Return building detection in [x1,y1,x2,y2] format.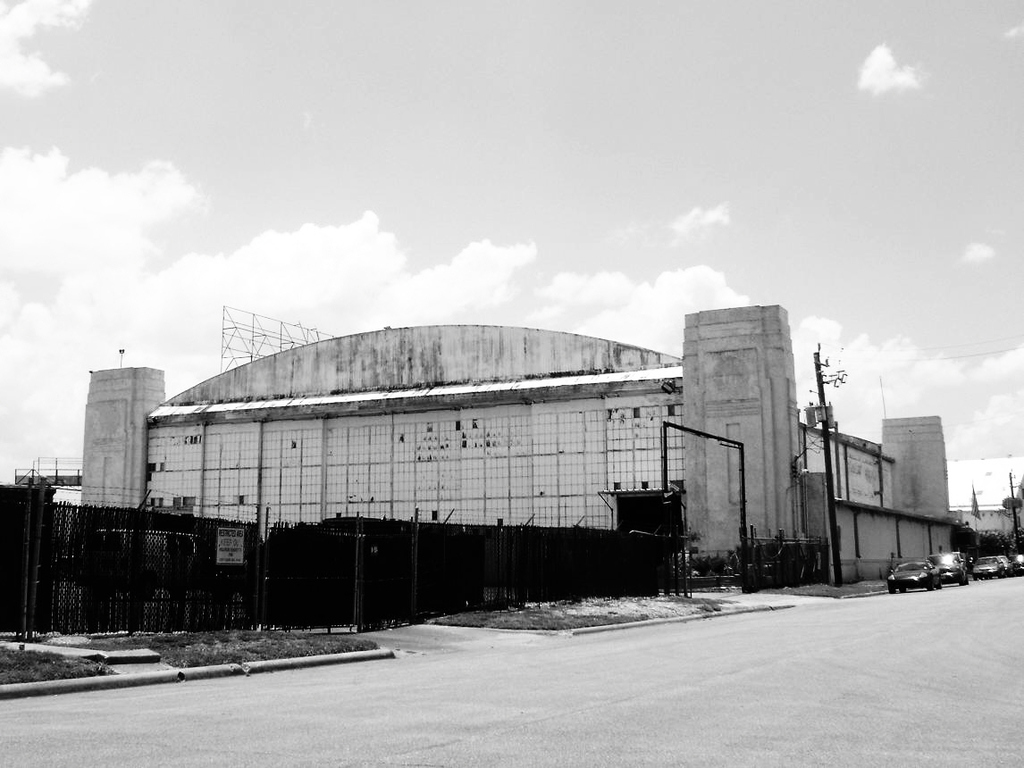
[0,300,1023,647].
